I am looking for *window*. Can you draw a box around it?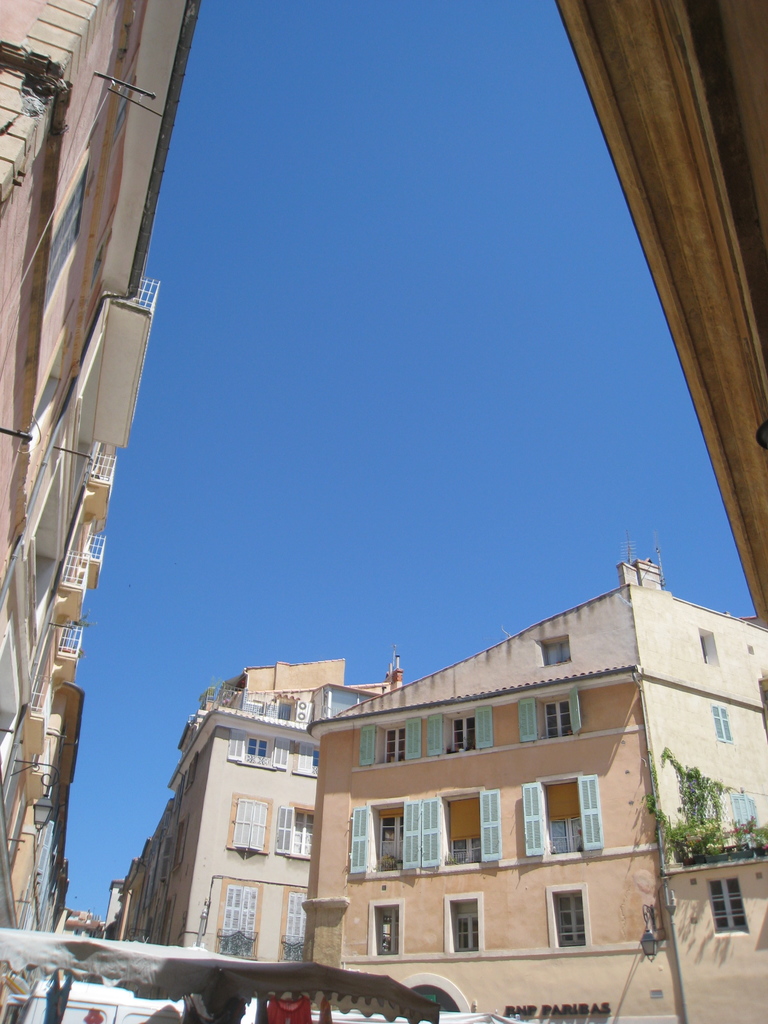
Sure, the bounding box is [714, 705, 733, 745].
